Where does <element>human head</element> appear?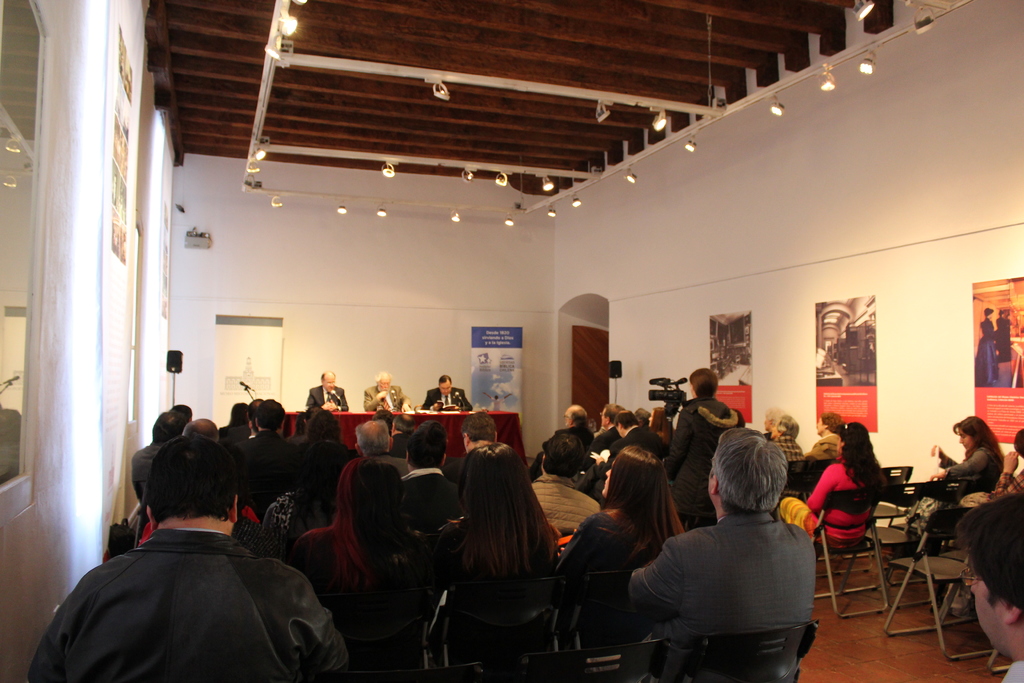
Appears at detection(540, 434, 590, 488).
